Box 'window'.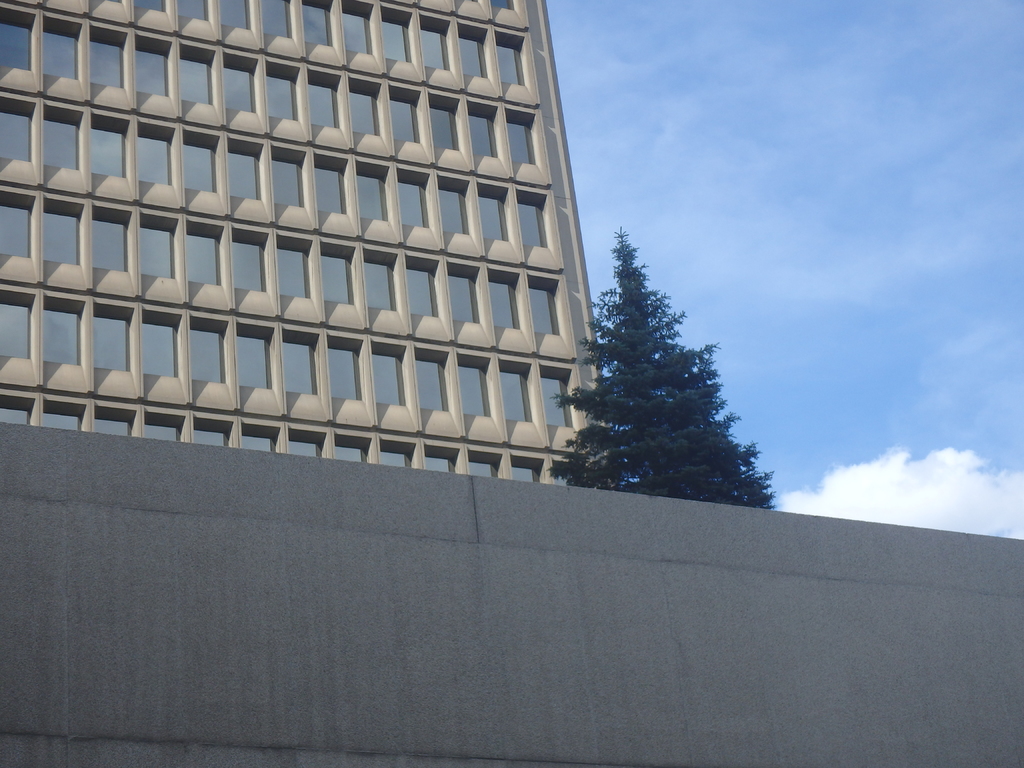
(x1=489, y1=0, x2=515, y2=13).
